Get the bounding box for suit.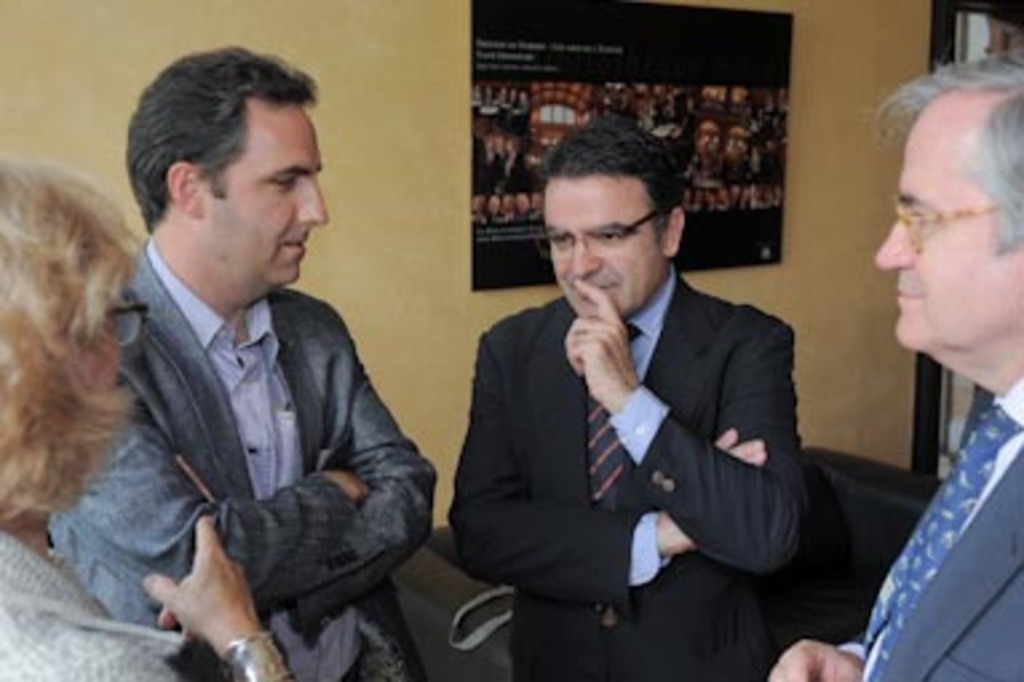
(left=40, top=227, right=441, bottom=679).
